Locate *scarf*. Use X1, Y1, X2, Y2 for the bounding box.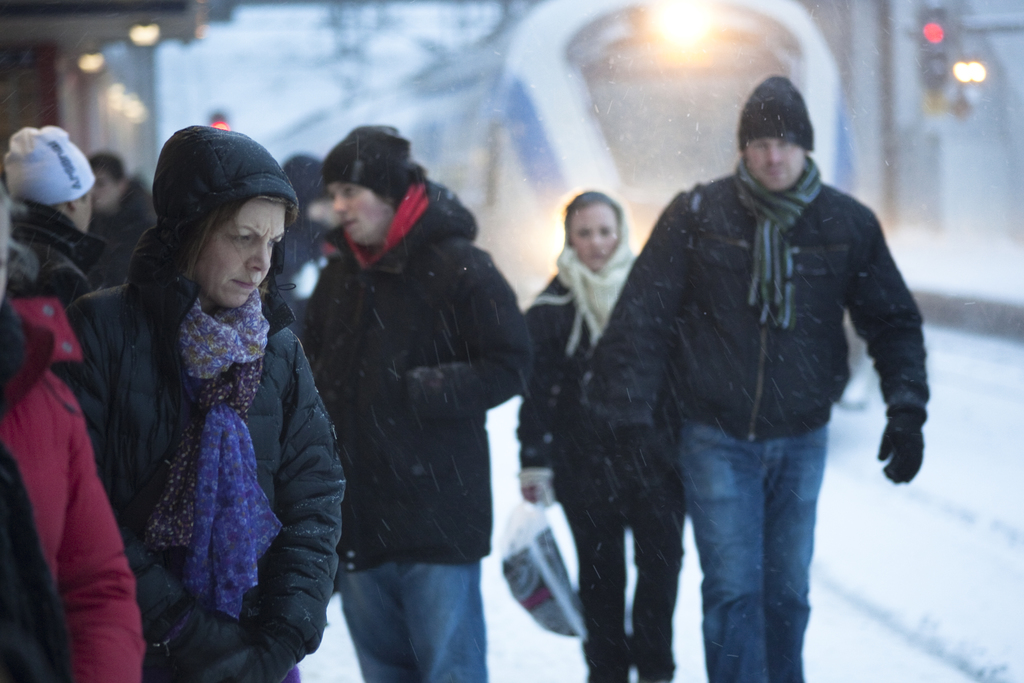
556, 193, 636, 349.
